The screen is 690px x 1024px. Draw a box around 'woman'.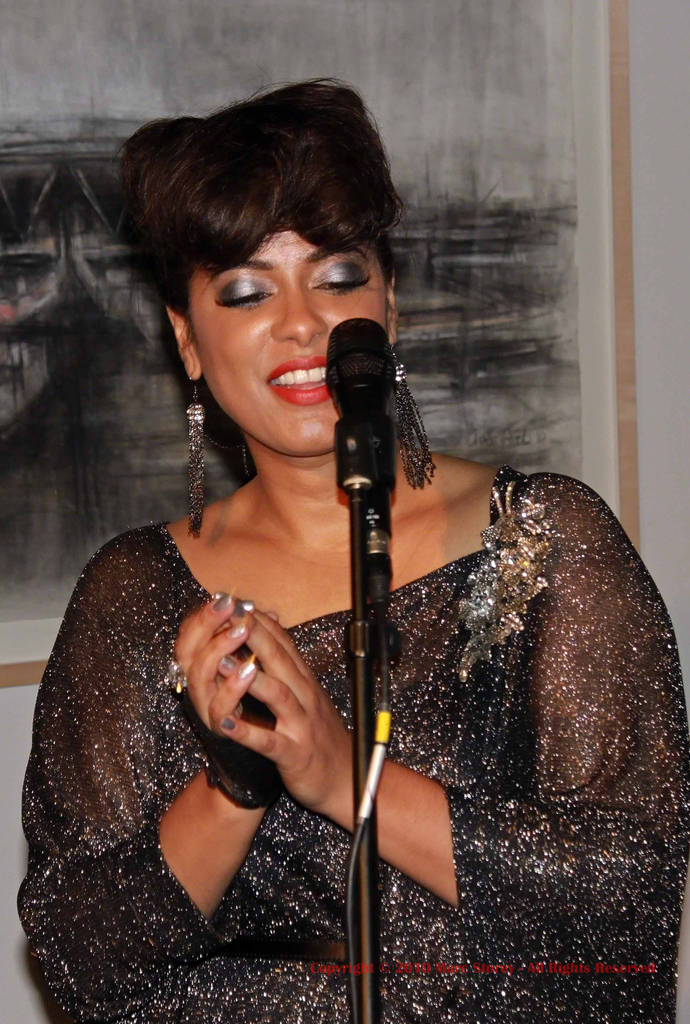
Rect(32, 77, 603, 1005).
